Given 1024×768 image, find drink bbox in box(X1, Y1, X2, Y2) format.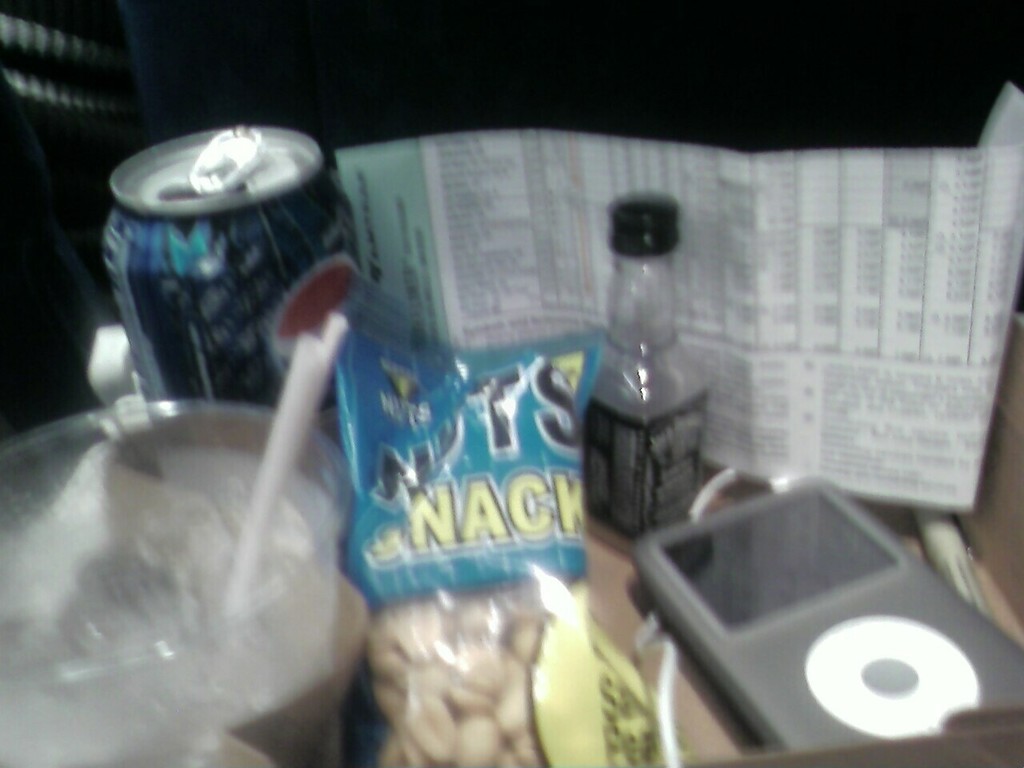
box(226, 674, 335, 764).
